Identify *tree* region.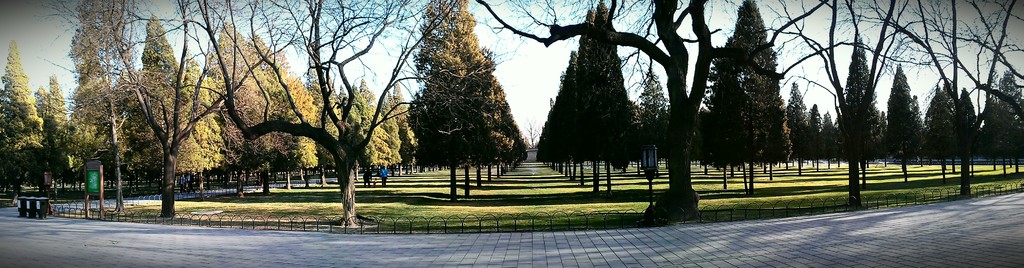
Region: [x1=779, y1=28, x2=879, y2=207].
